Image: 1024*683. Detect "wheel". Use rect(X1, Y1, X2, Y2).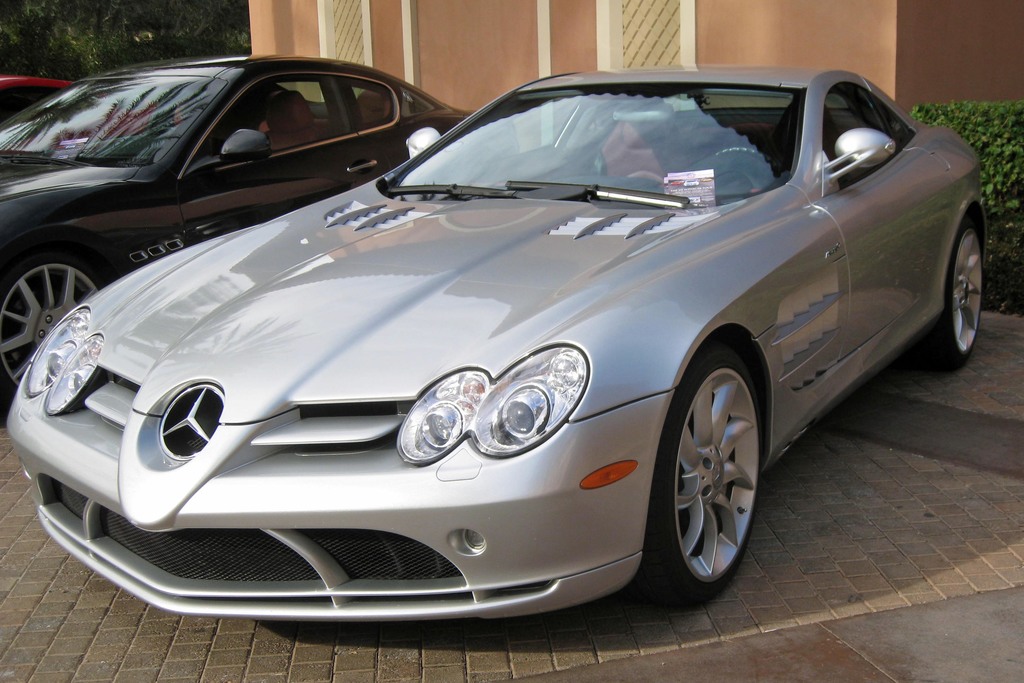
rect(640, 346, 763, 607).
